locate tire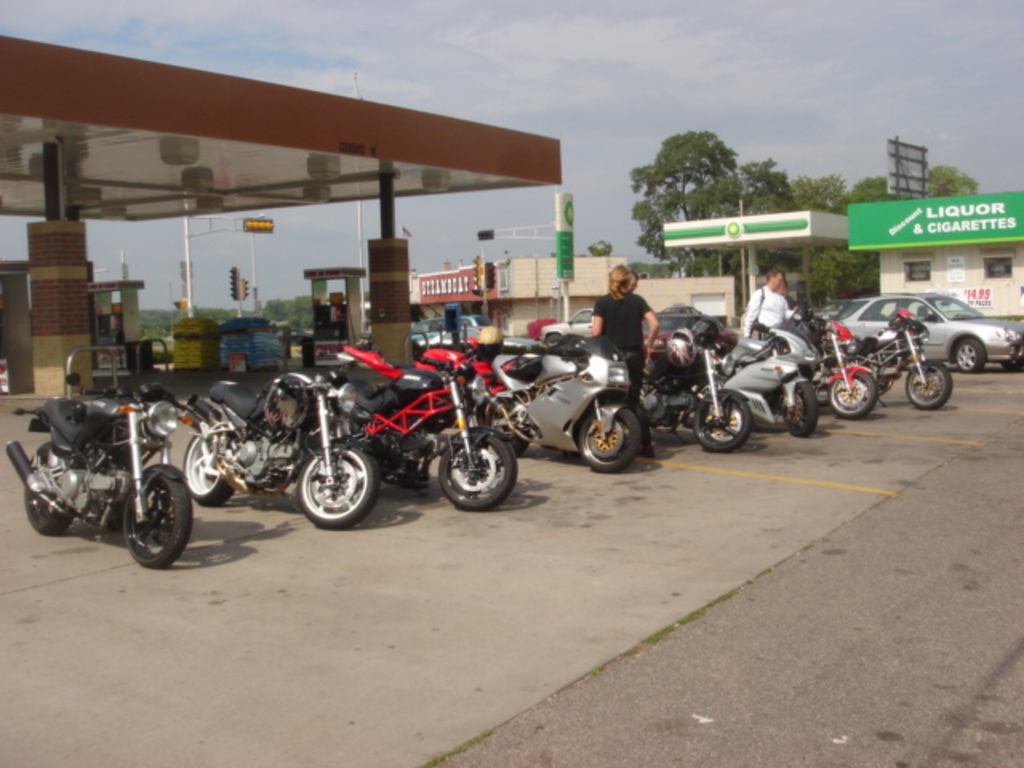
detection(947, 338, 986, 368)
